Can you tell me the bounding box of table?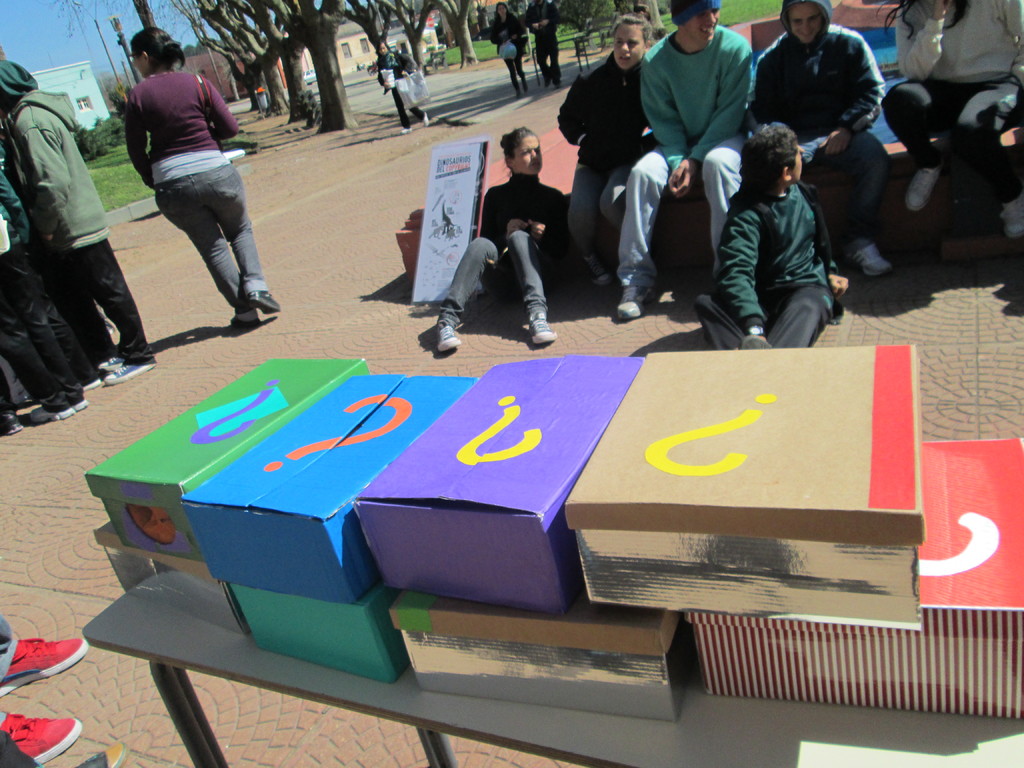
[left=78, top=571, right=1022, bottom=767].
